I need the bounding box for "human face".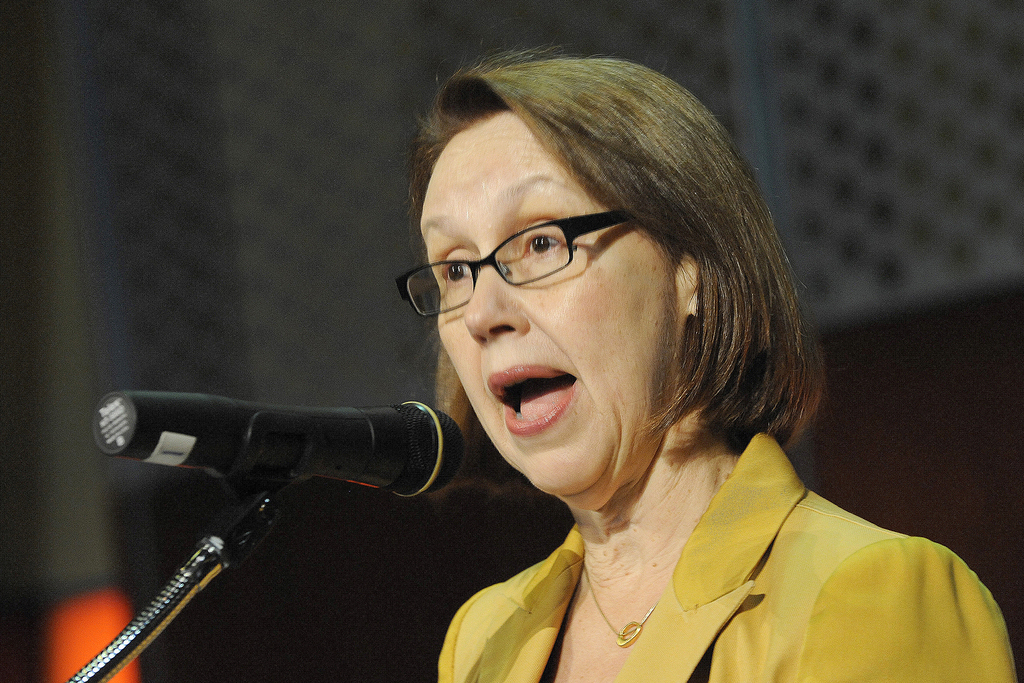
Here it is: bbox=(420, 115, 680, 498).
